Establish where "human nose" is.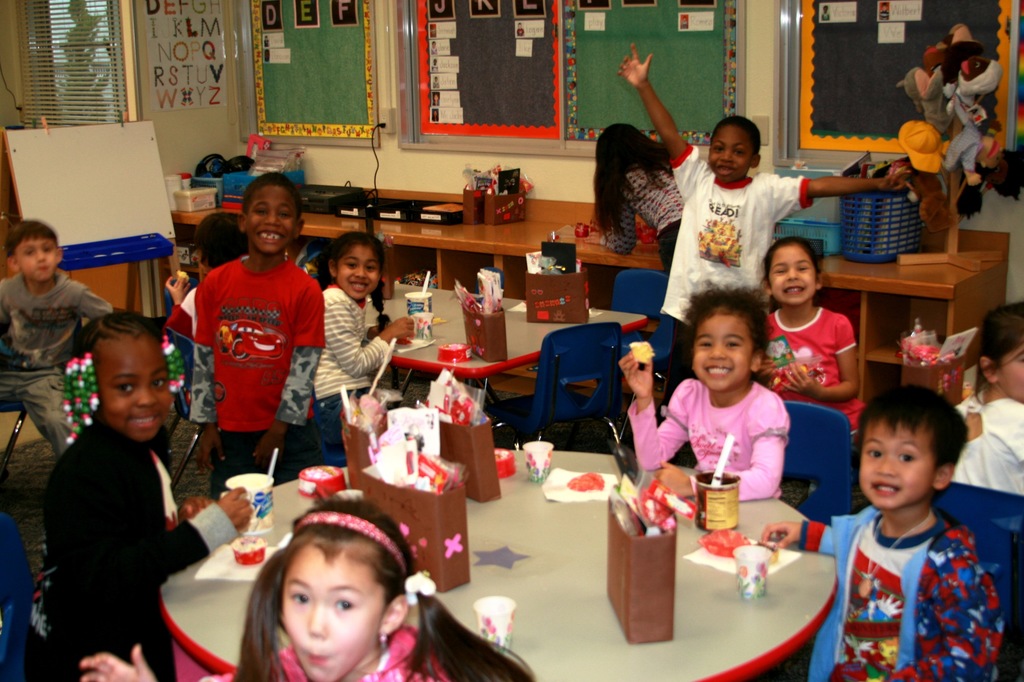
Established at <bbox>260, 216, 281, 231</bbox>.
